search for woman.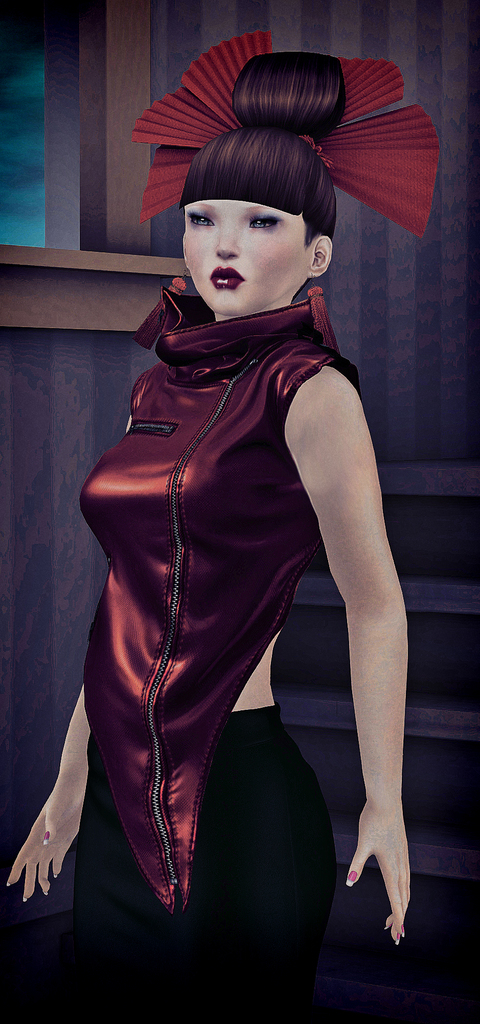
Found at BBox(7, 58, 416, 1023).
